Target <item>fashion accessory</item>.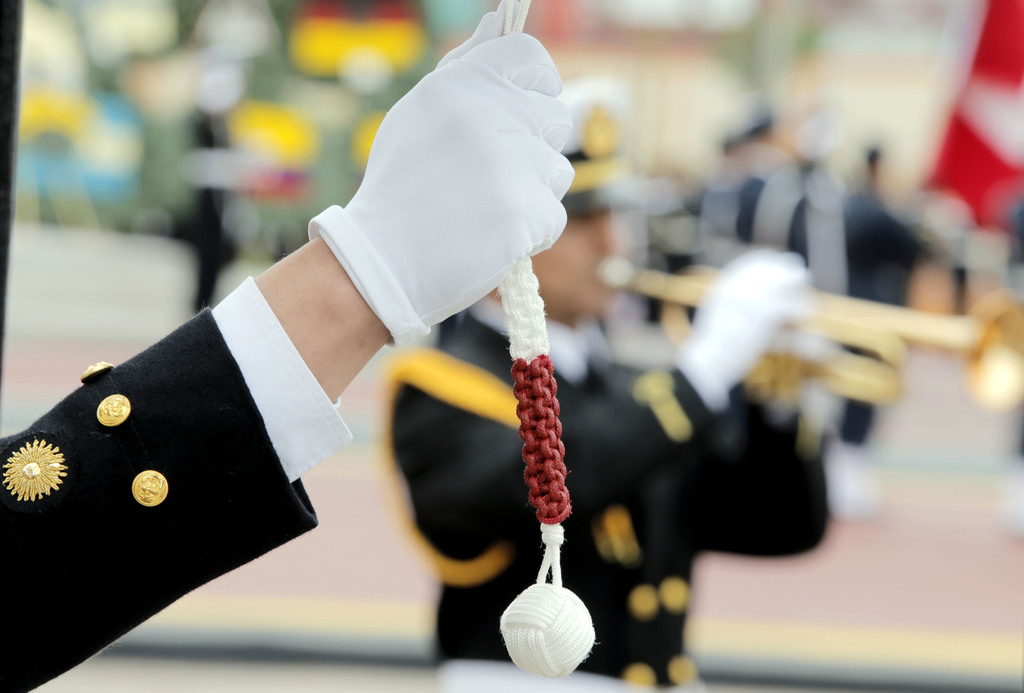
Target region: 1, 434, 67, 503.
